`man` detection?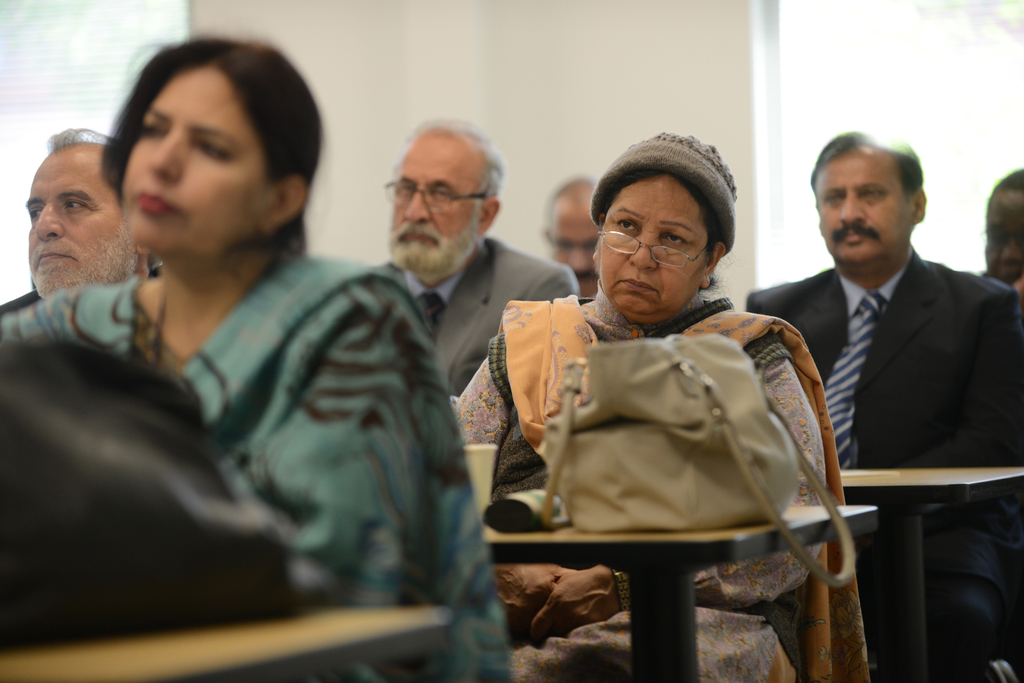
x1=538, y1=159, x2=607, y2=319
